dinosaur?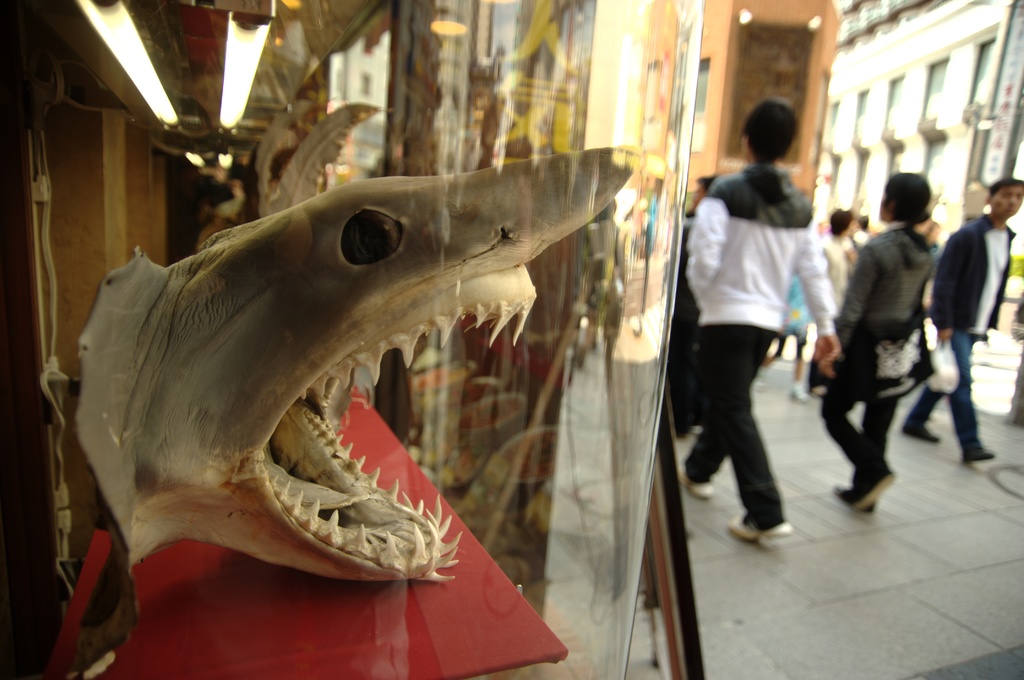
rect(71, 106, 637, 591)
